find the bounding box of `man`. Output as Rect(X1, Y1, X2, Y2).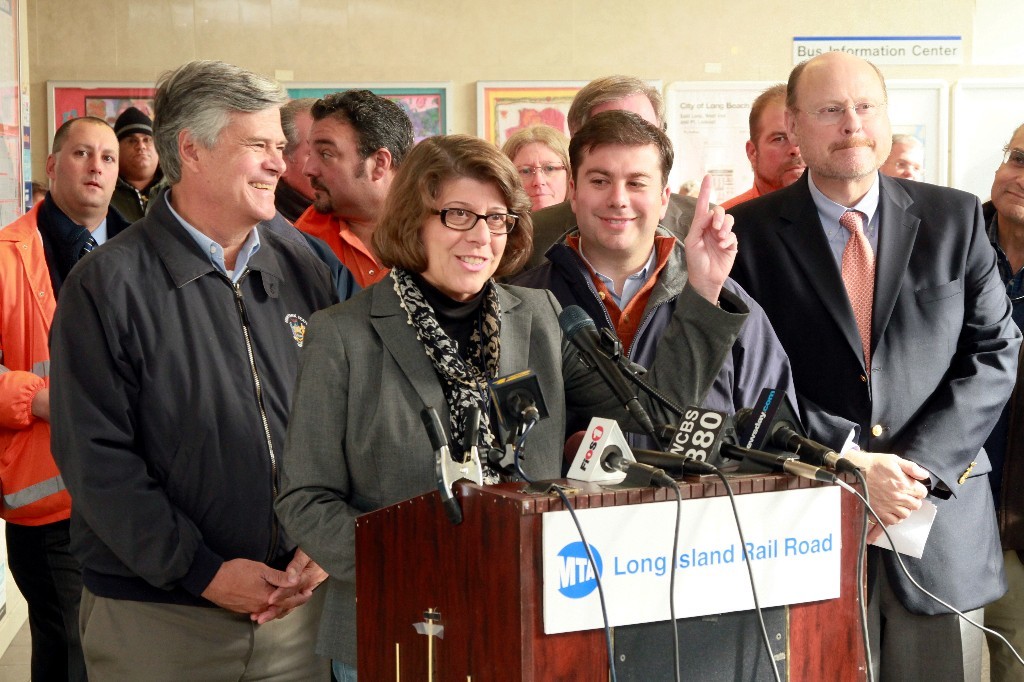
Rect(263, 96, 323, 222).
